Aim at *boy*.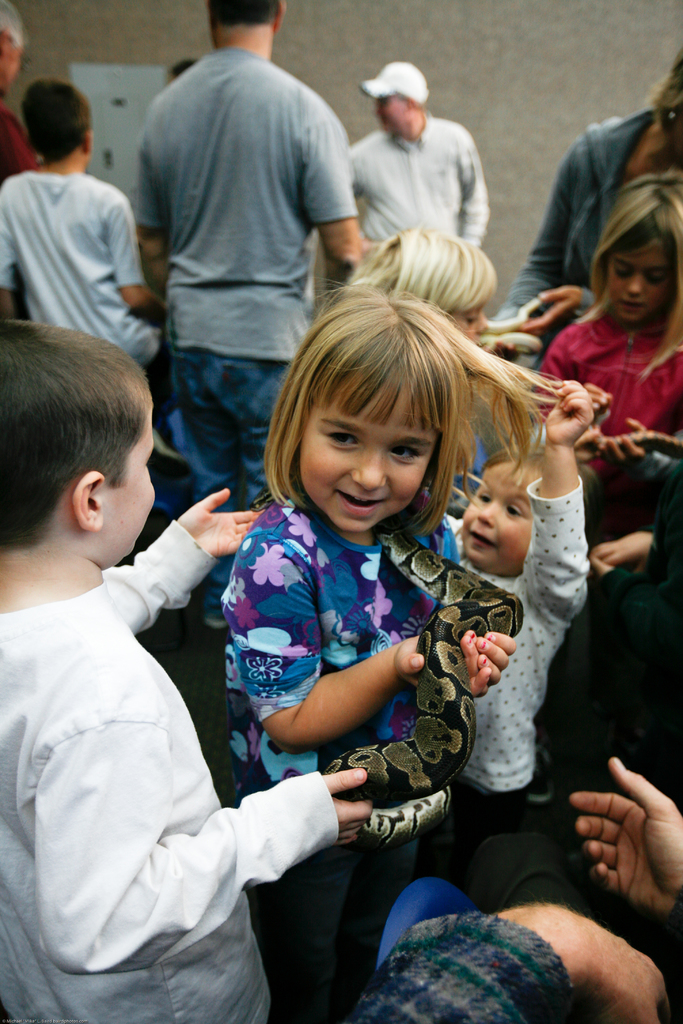
Aimed at (459,380,590,840).
